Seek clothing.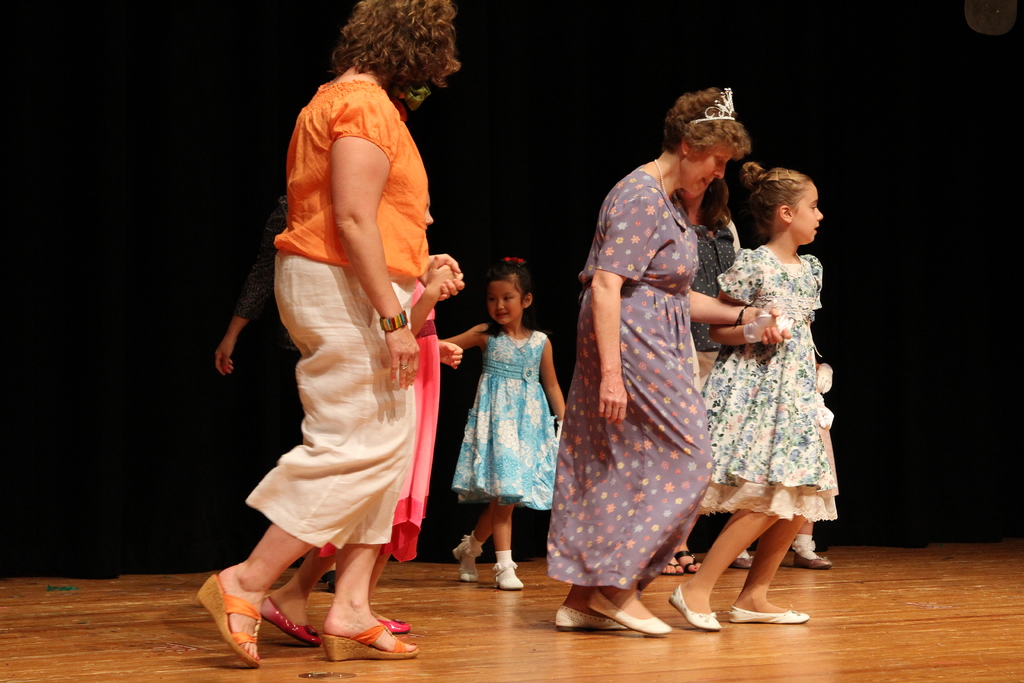
Rect(442, 314, 557, 514).
